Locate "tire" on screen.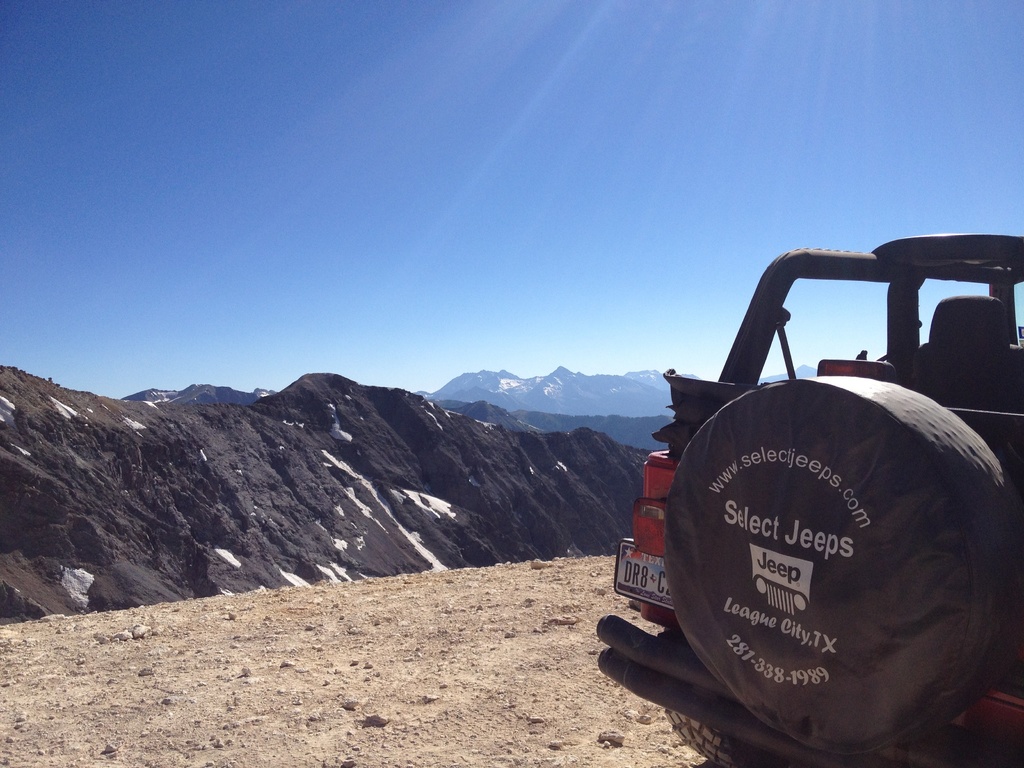
On screen at (666,704,749,763).
